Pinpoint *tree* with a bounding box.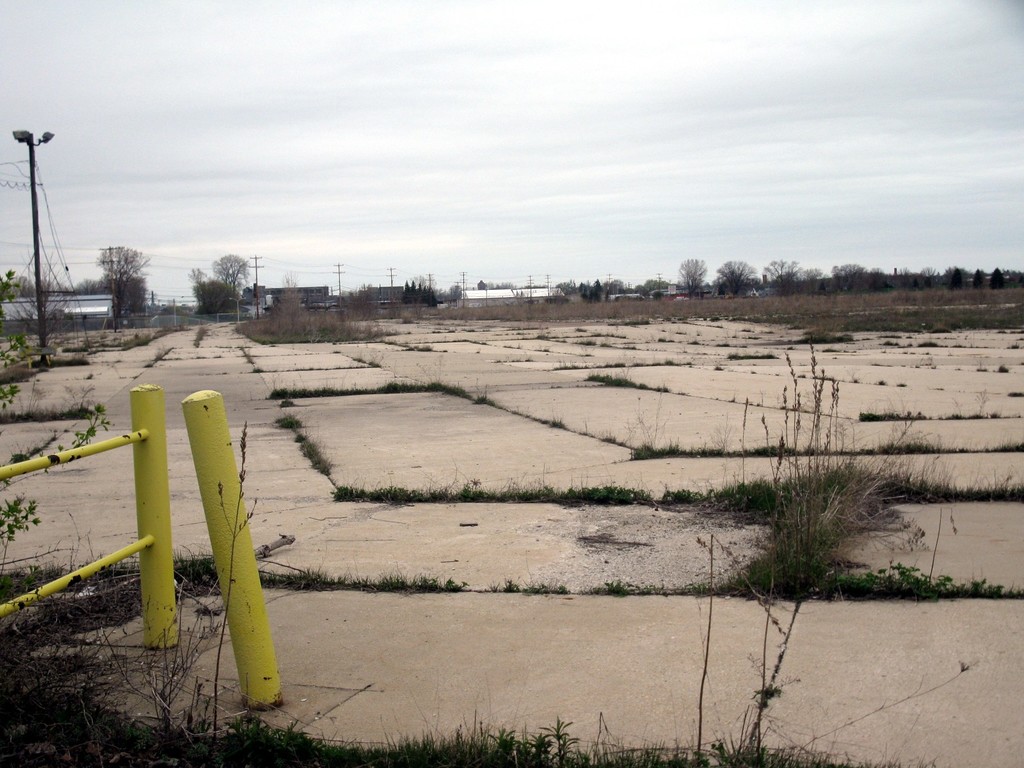
Rect(950, 263, 976, 289).
